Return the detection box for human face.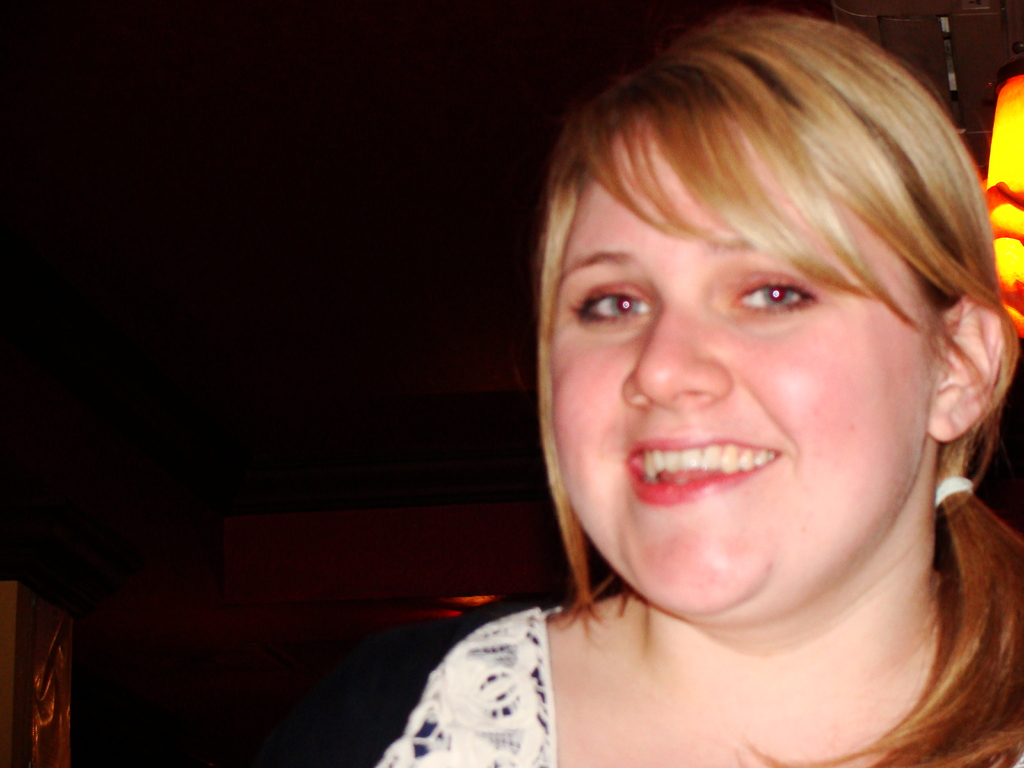
(x1=547, y1=118, x2=932, y2=623).
